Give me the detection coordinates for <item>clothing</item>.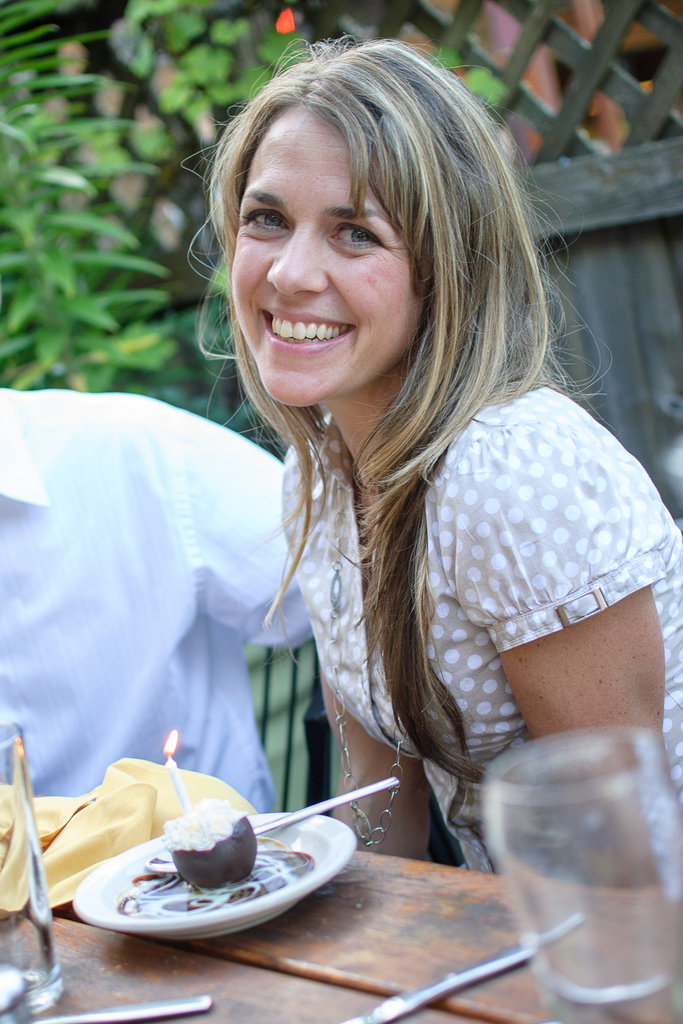
x1=249, y1=359, x2=682, y2=941.
